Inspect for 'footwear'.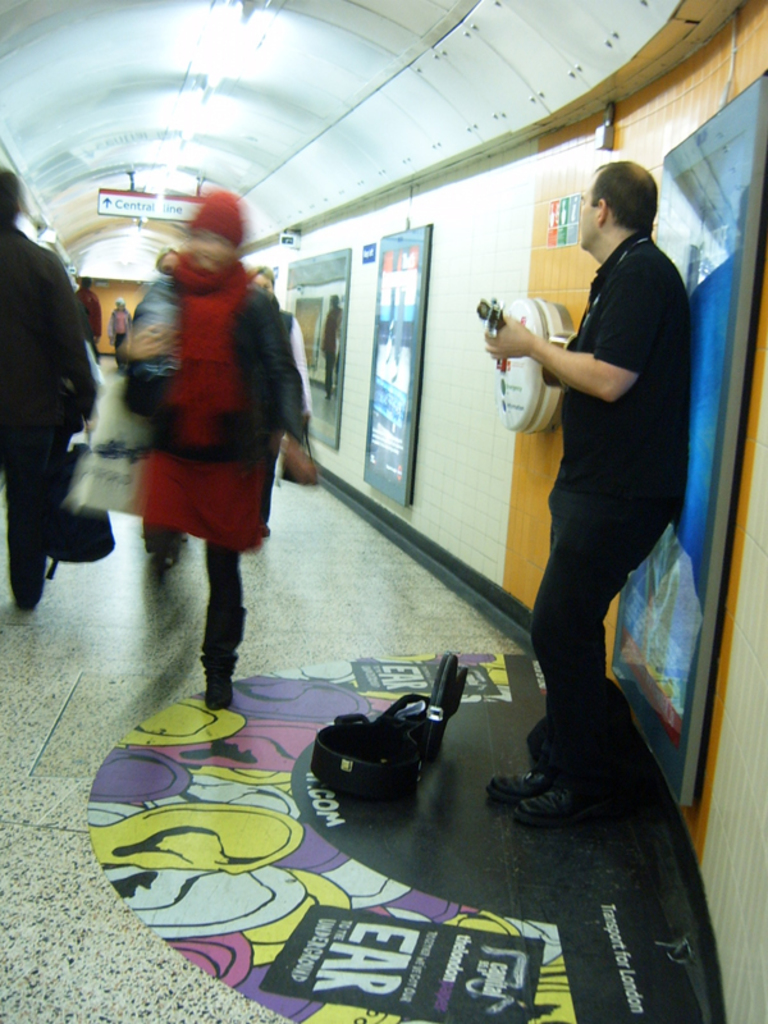
Inspection: [x1=202, y1=662, x2=238, y2=716].
